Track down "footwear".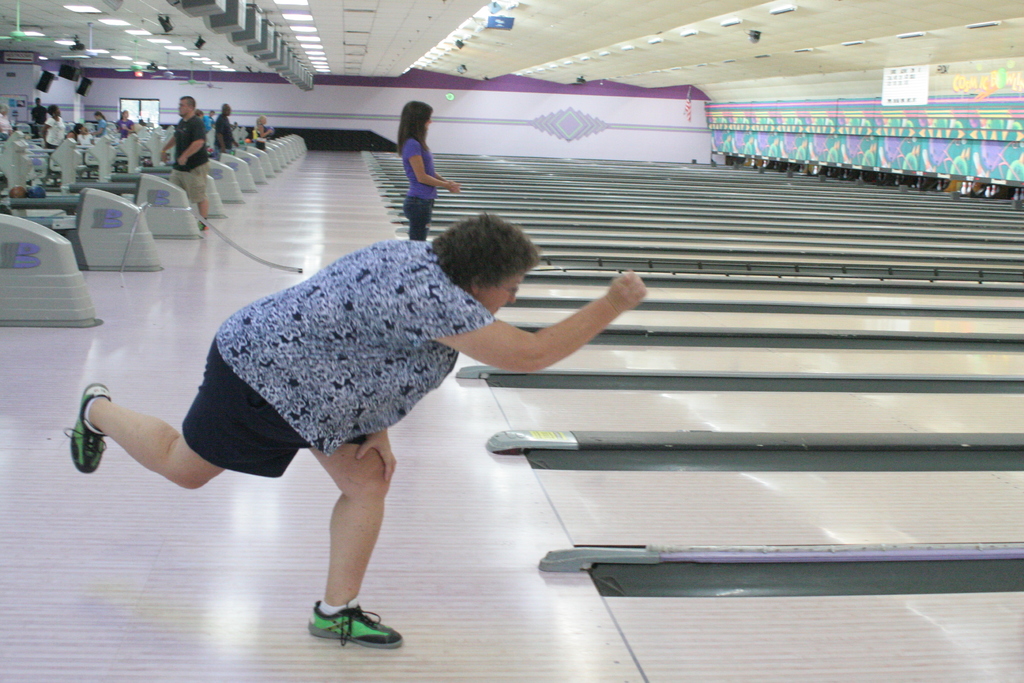
Tracked to (x1=198, y1=217, x2=210, y2=232).
